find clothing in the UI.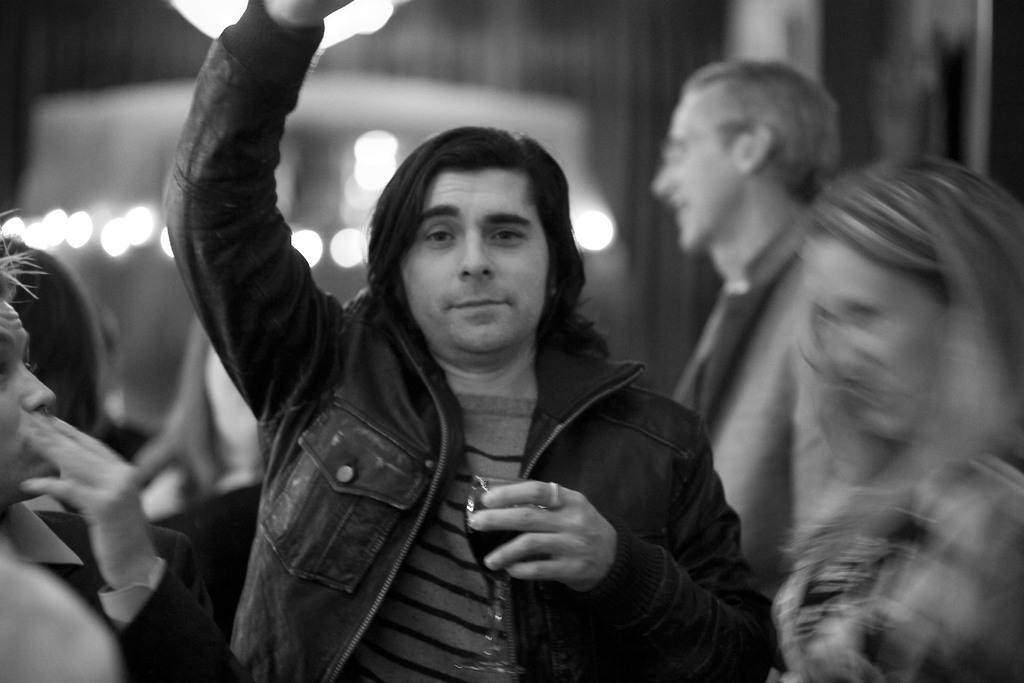
UI element at bbox=[164, 0, 774, 682].
